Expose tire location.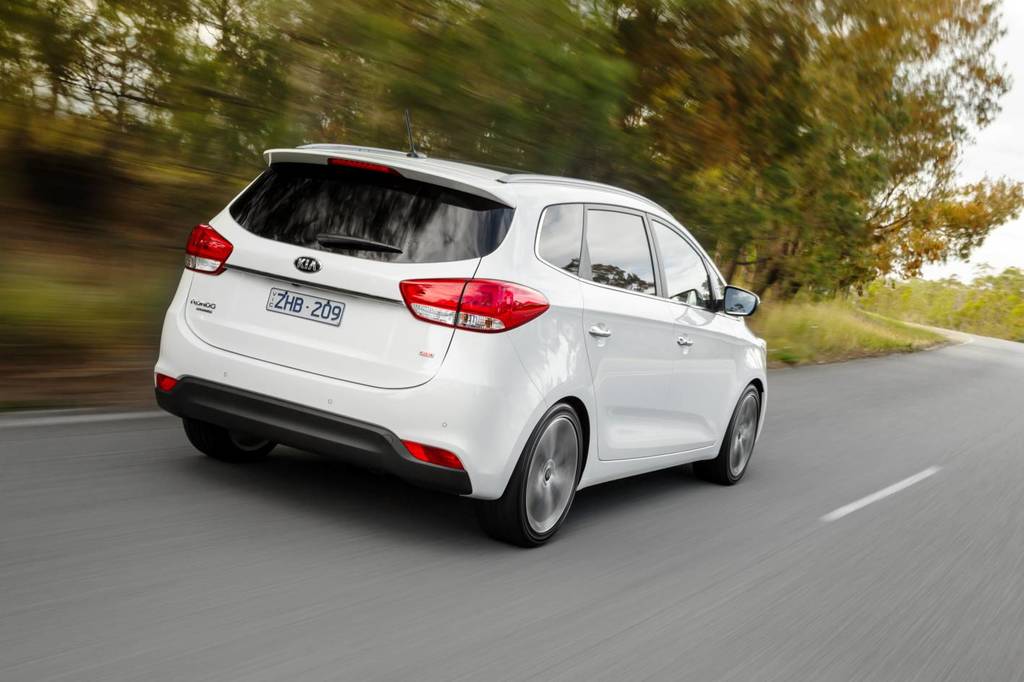
Exposed at x1=482 y1=402 x2=590 y2=546.
